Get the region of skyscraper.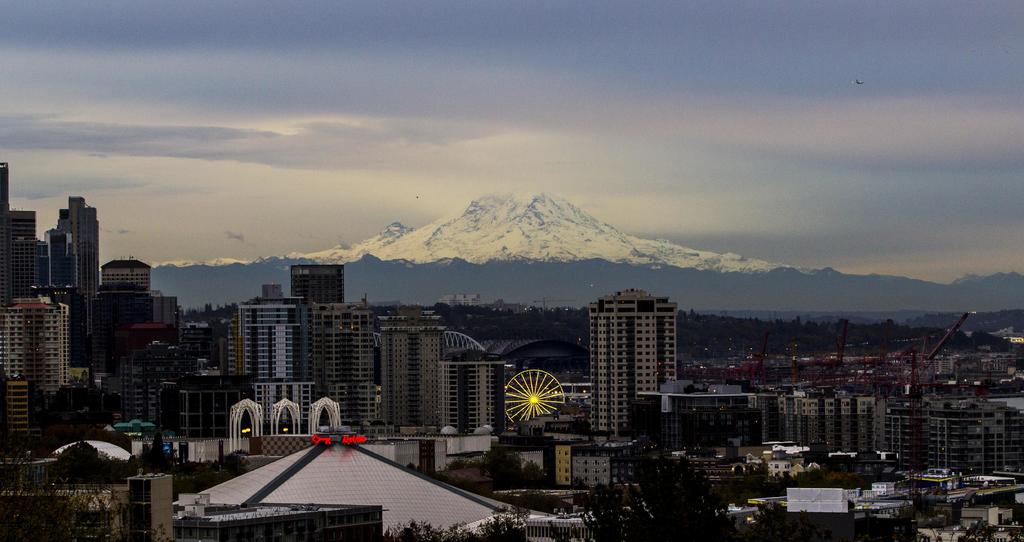
rect(214, 305, 250, 392).
